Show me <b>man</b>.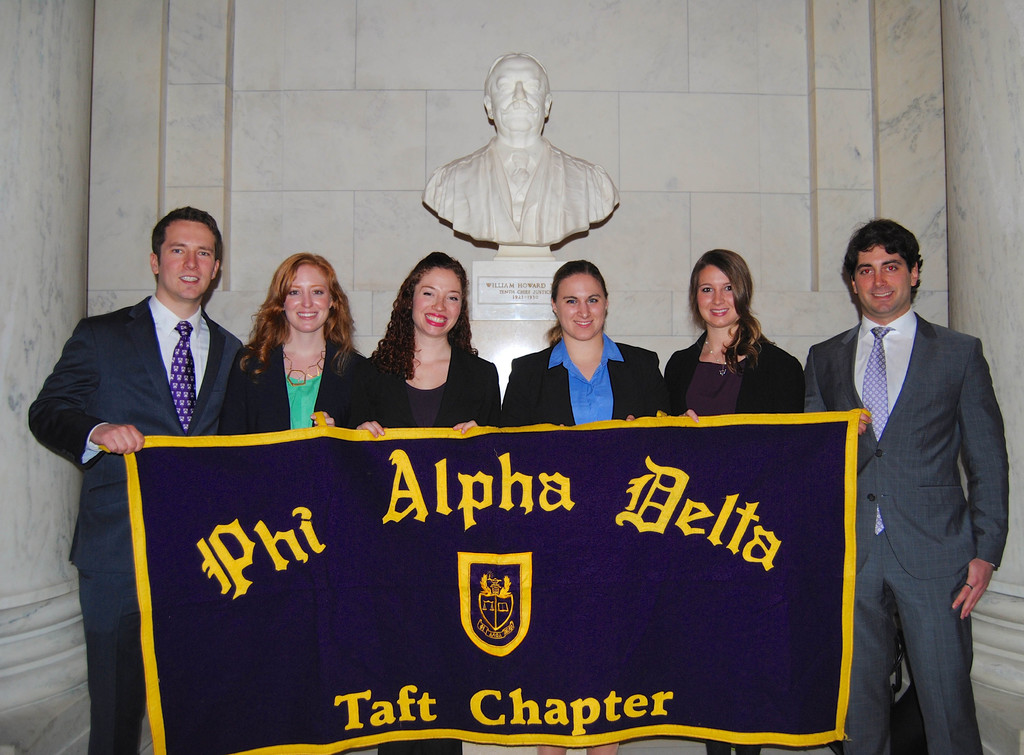
<b>man</b> is here: [x1=804, y1=188, x2=1003, y2=754].
